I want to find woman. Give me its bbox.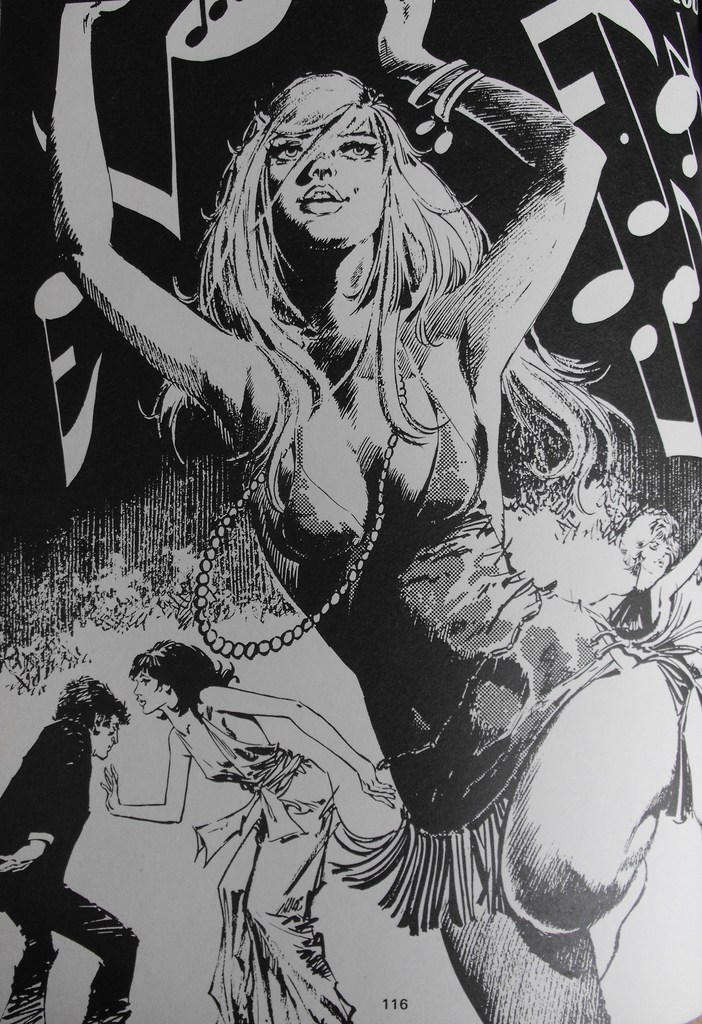
[95,641,397,1023].
